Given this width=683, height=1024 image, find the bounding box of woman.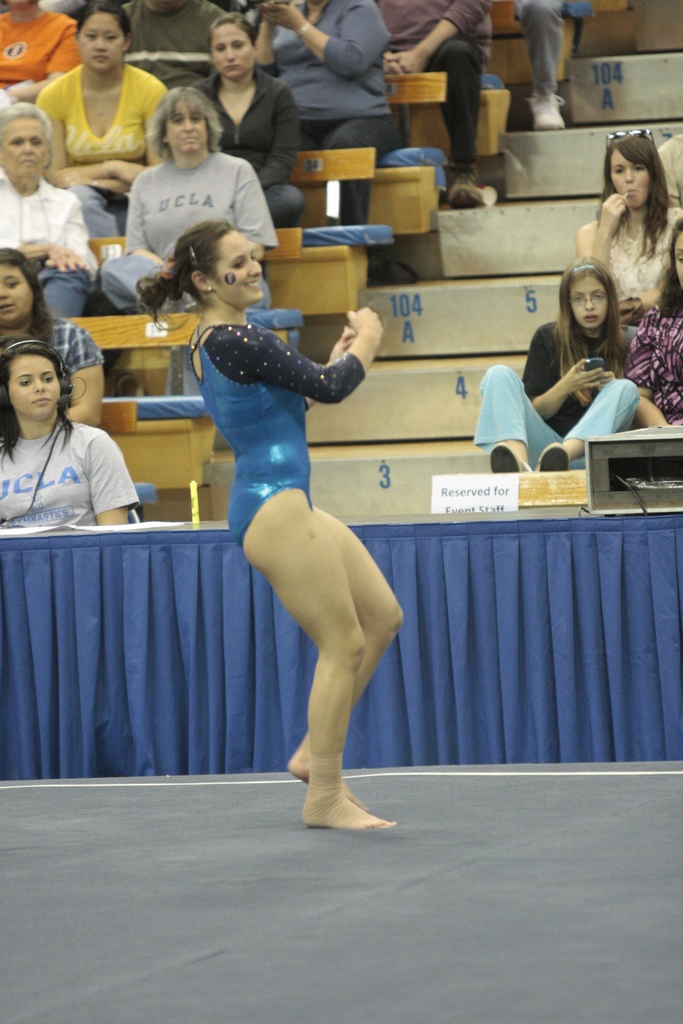
(247,0,409,234).
